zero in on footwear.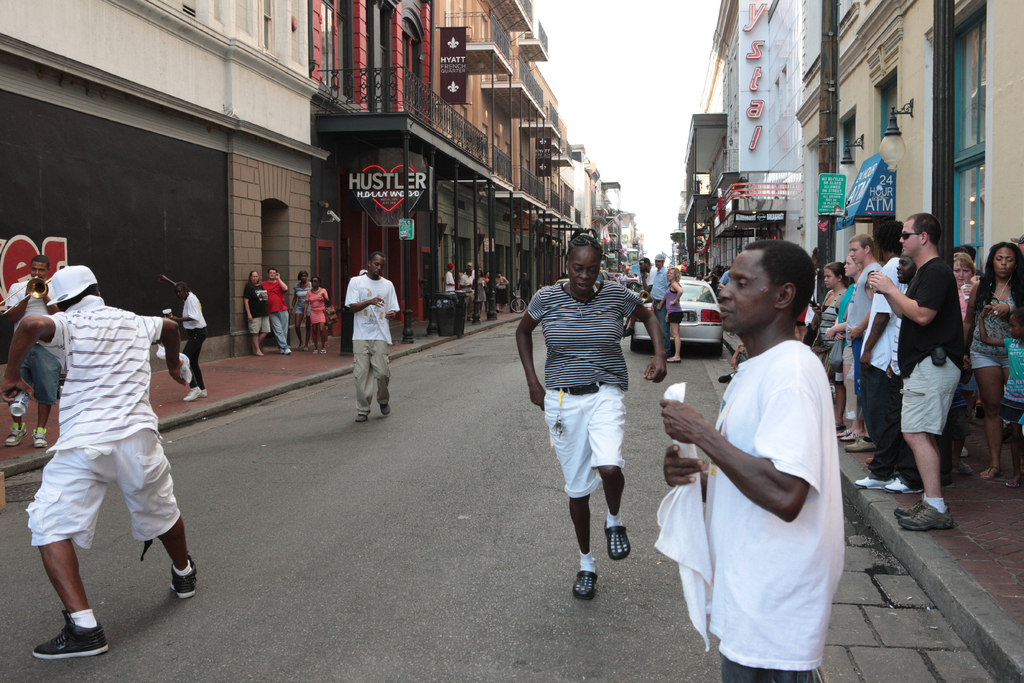
Zeroed in: crop(893, 498, 926, 514).
